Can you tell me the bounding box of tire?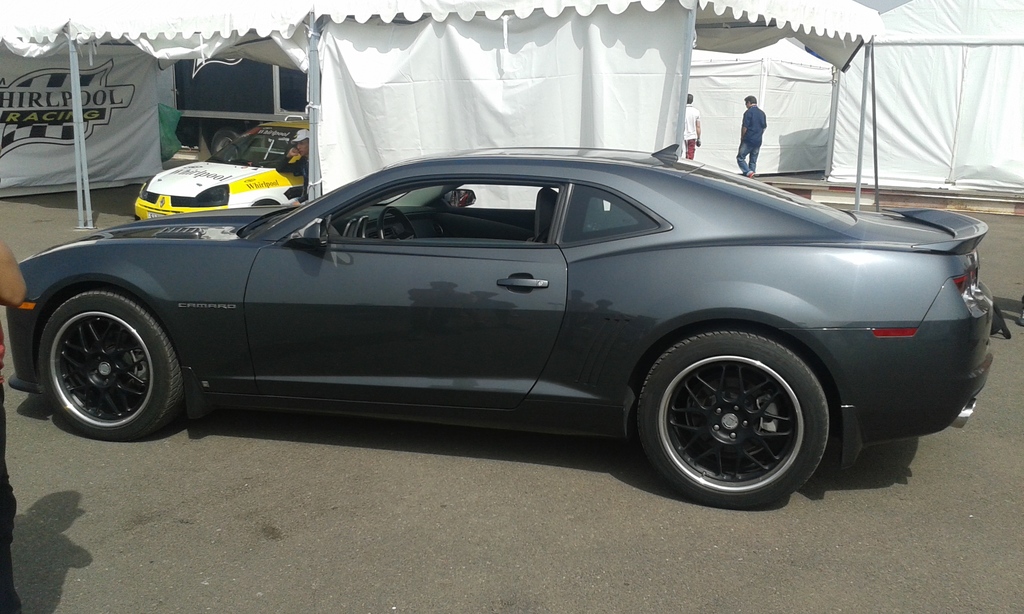
[638, 317, 848, 503].
